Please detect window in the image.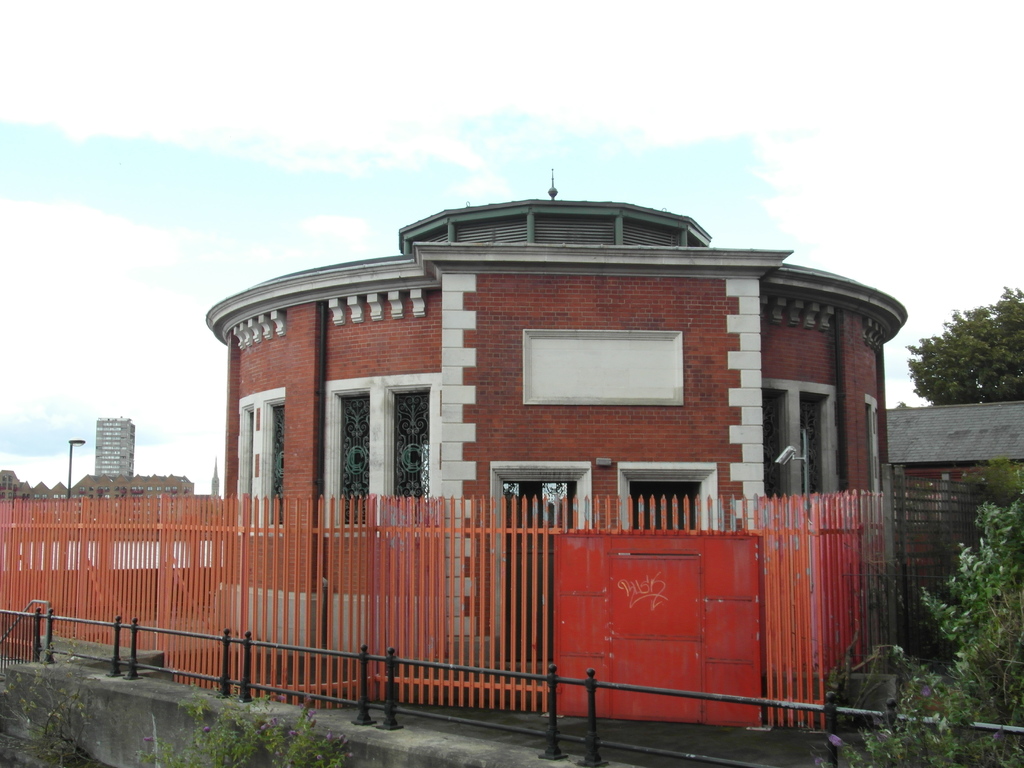
Rect(757, 390, 838, 508).
